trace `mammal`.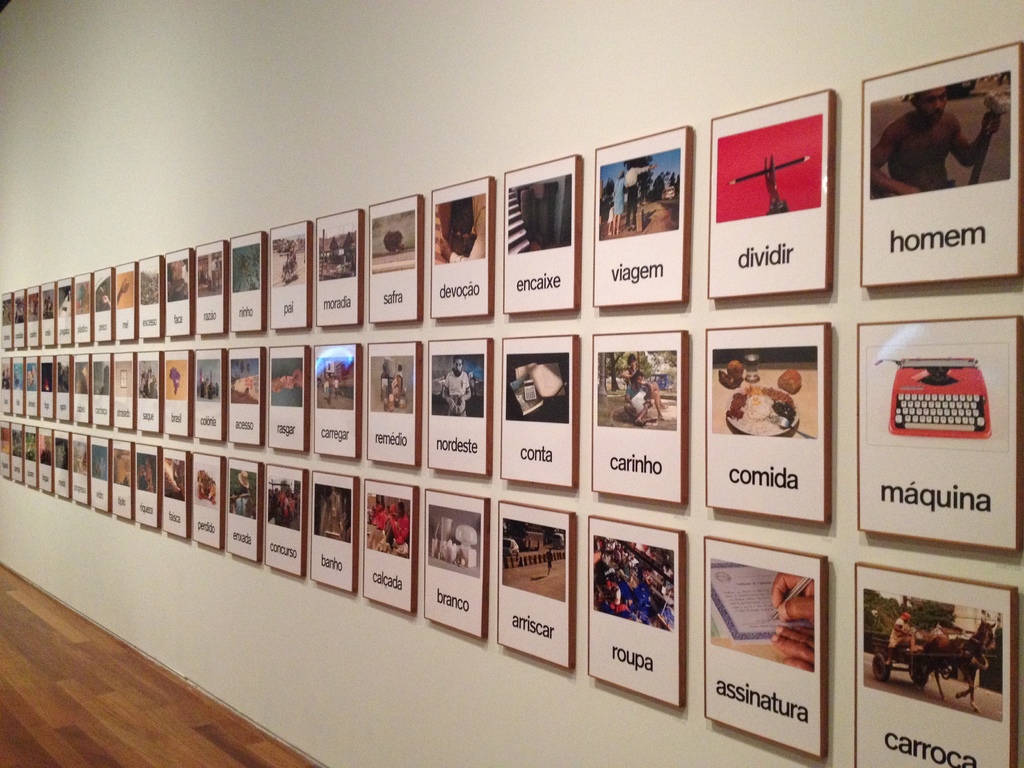
Traced to <box>390,365,409,400</box>.
